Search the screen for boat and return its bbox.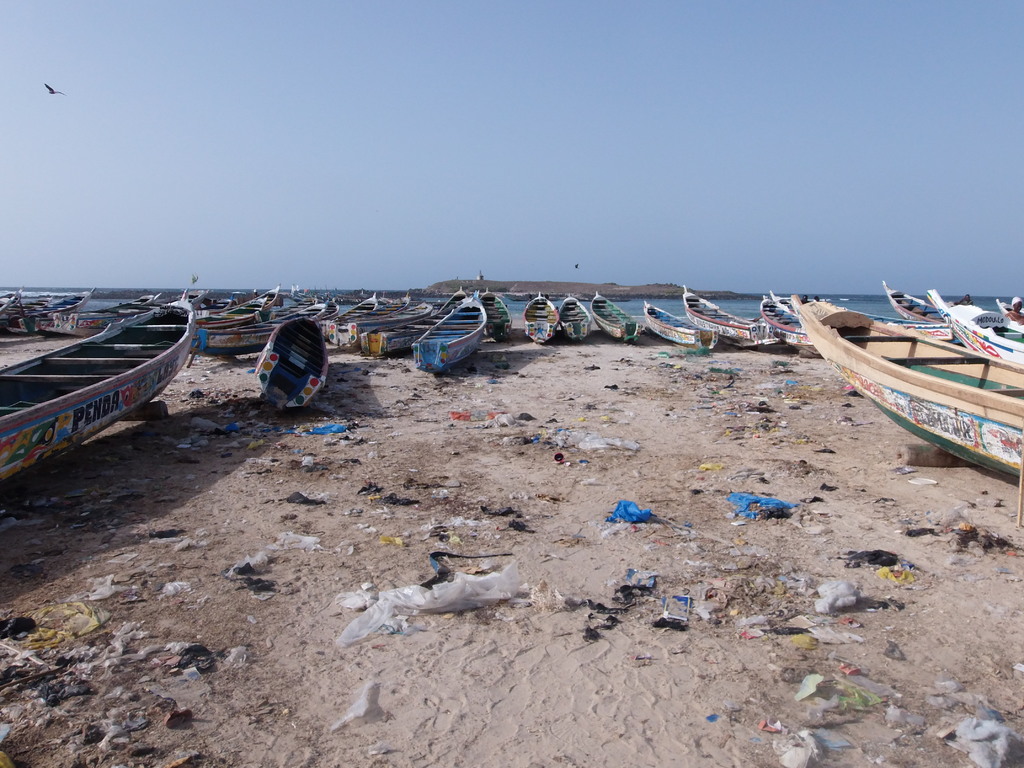
Found: (521, 291, 559, 345).
